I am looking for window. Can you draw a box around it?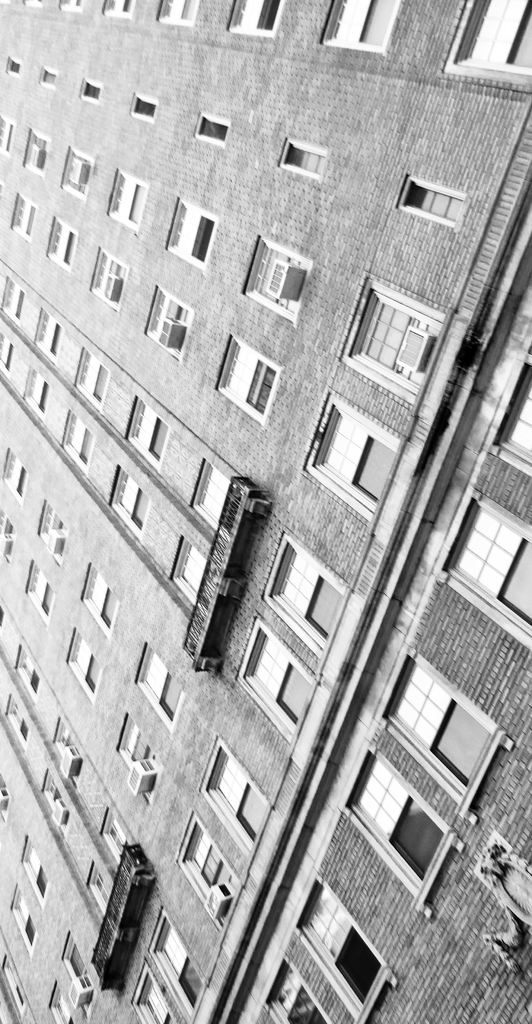
Sure, the bounding box is pyautogui.locateOnScreen(303, 393, 401, 522).
